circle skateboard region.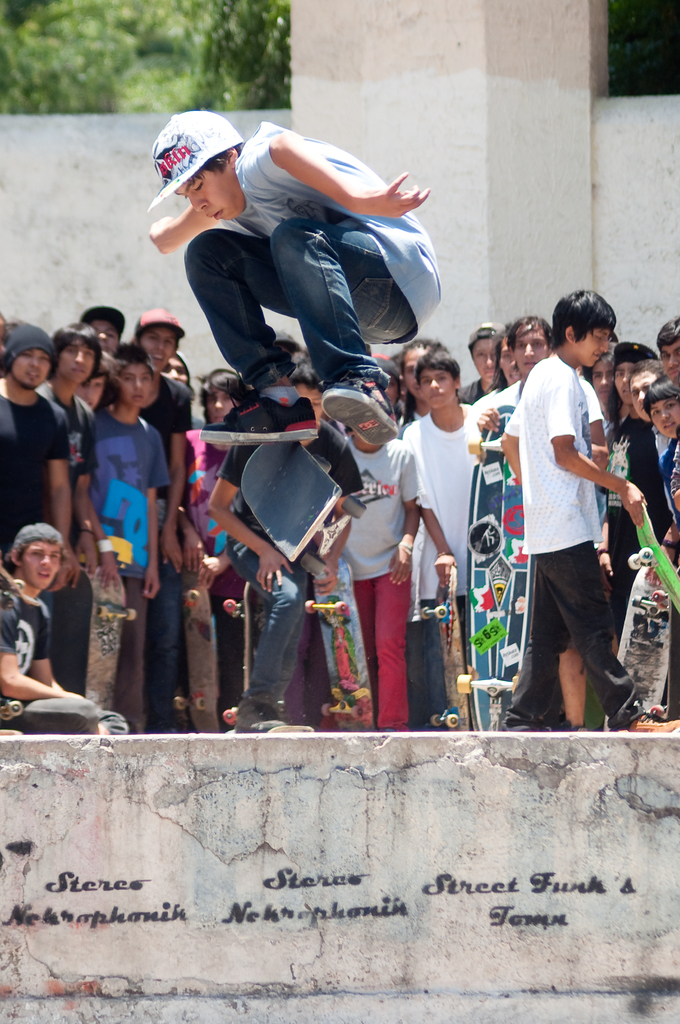
Region: (left=459, top=404, right=547, bottom=731).
